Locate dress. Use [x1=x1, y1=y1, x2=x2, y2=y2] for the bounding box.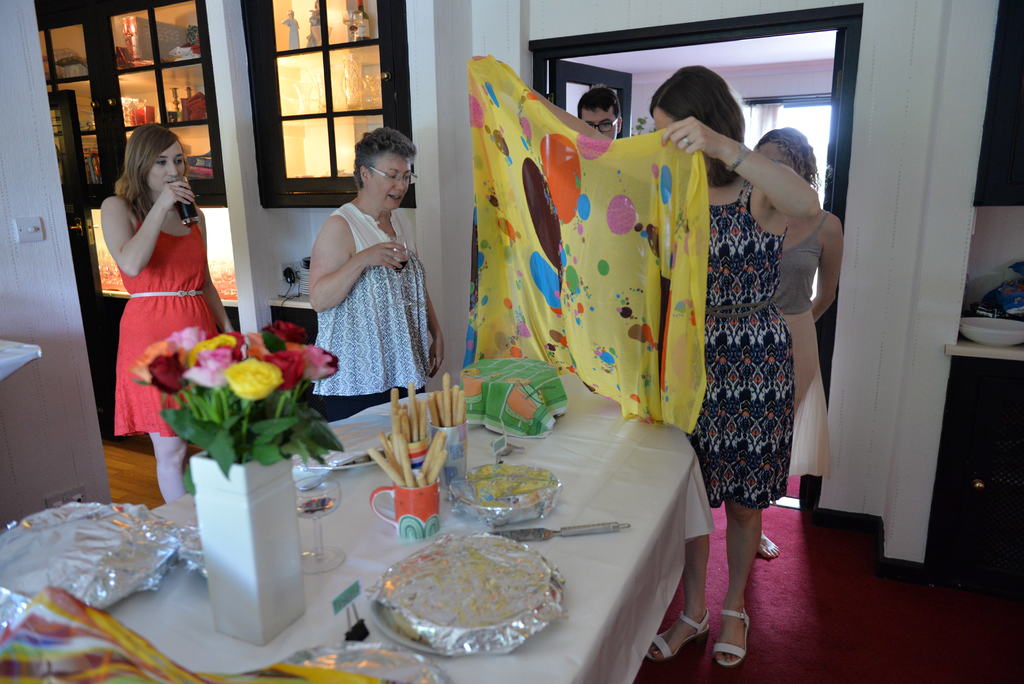
[x1=113, y1=215, x2=220, y2=437].
